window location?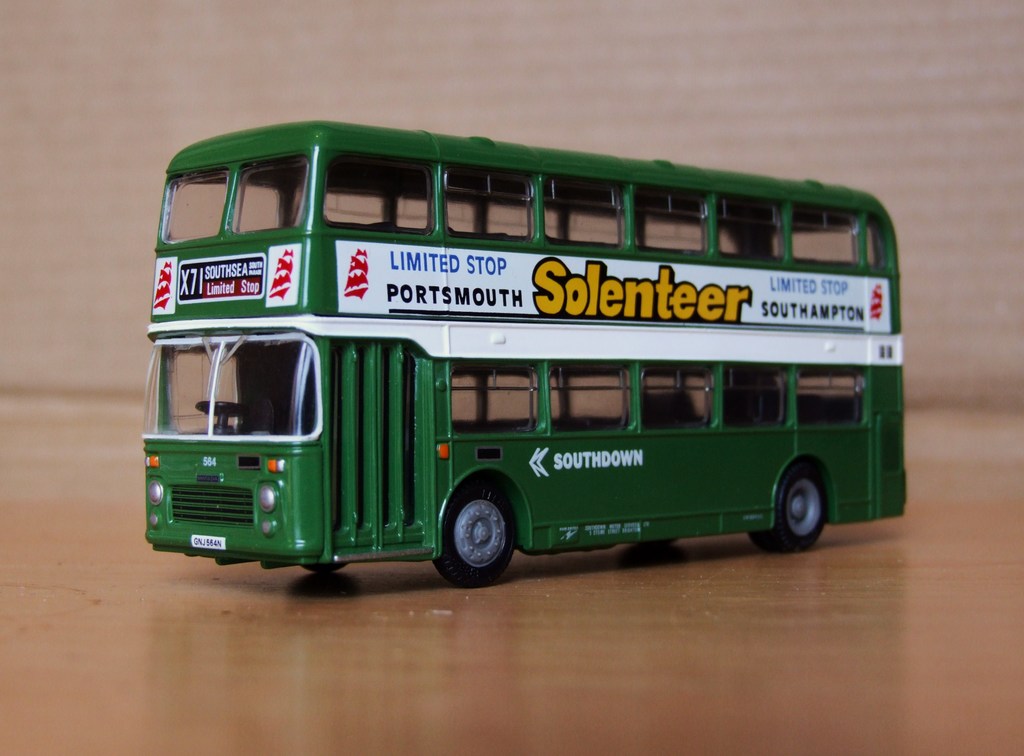
BBox(545, 357, 628, 434)
